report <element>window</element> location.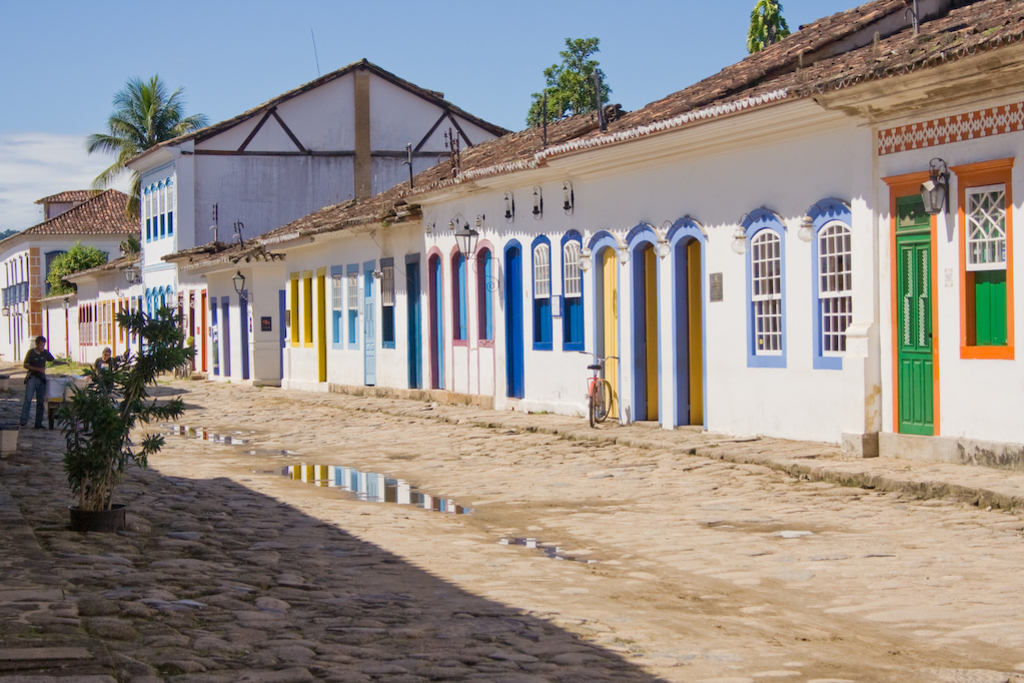
Report: [x1=286, y1=277, x2=296, y2=345].
